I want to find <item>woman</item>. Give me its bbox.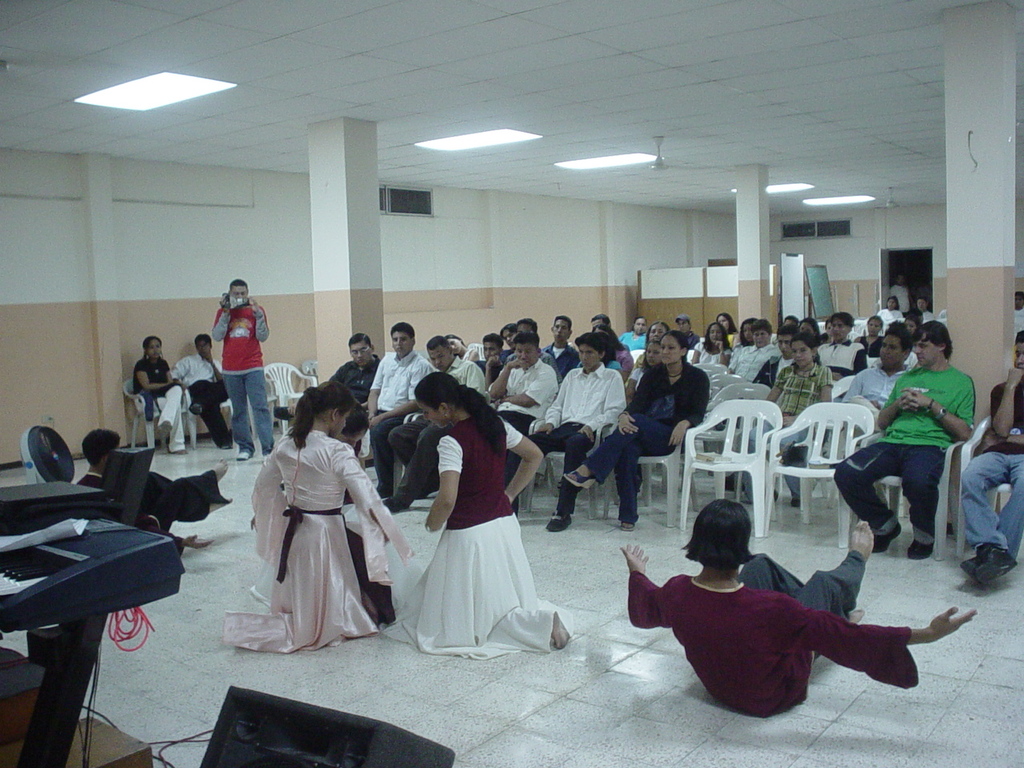
bbox=(400, 373, 578, 658).
